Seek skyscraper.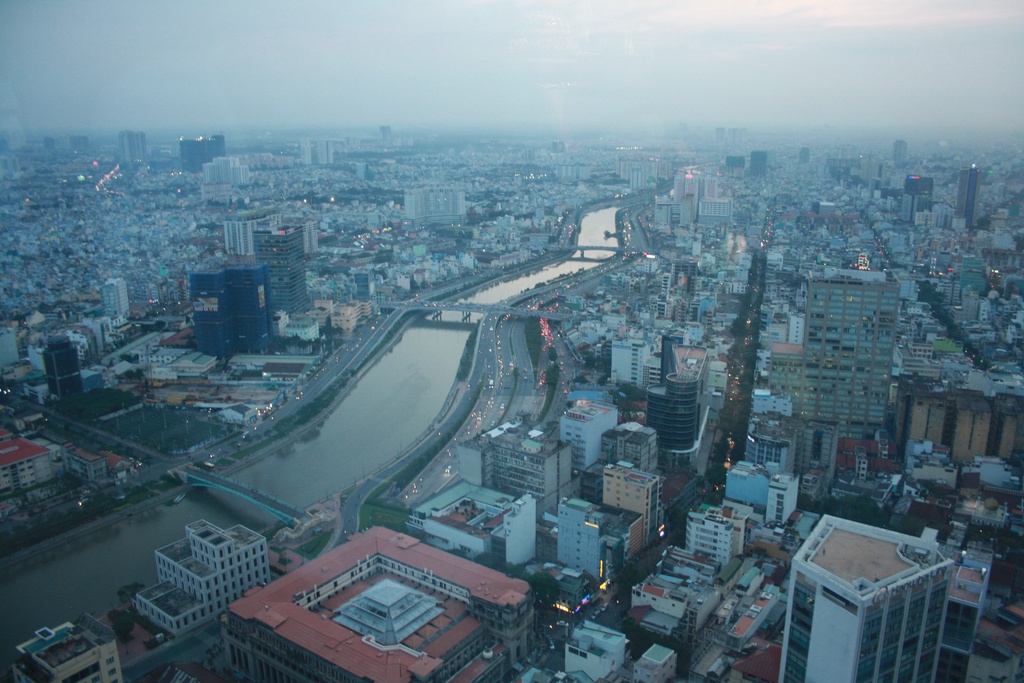
l=591, t=418, r=669, b=486.
